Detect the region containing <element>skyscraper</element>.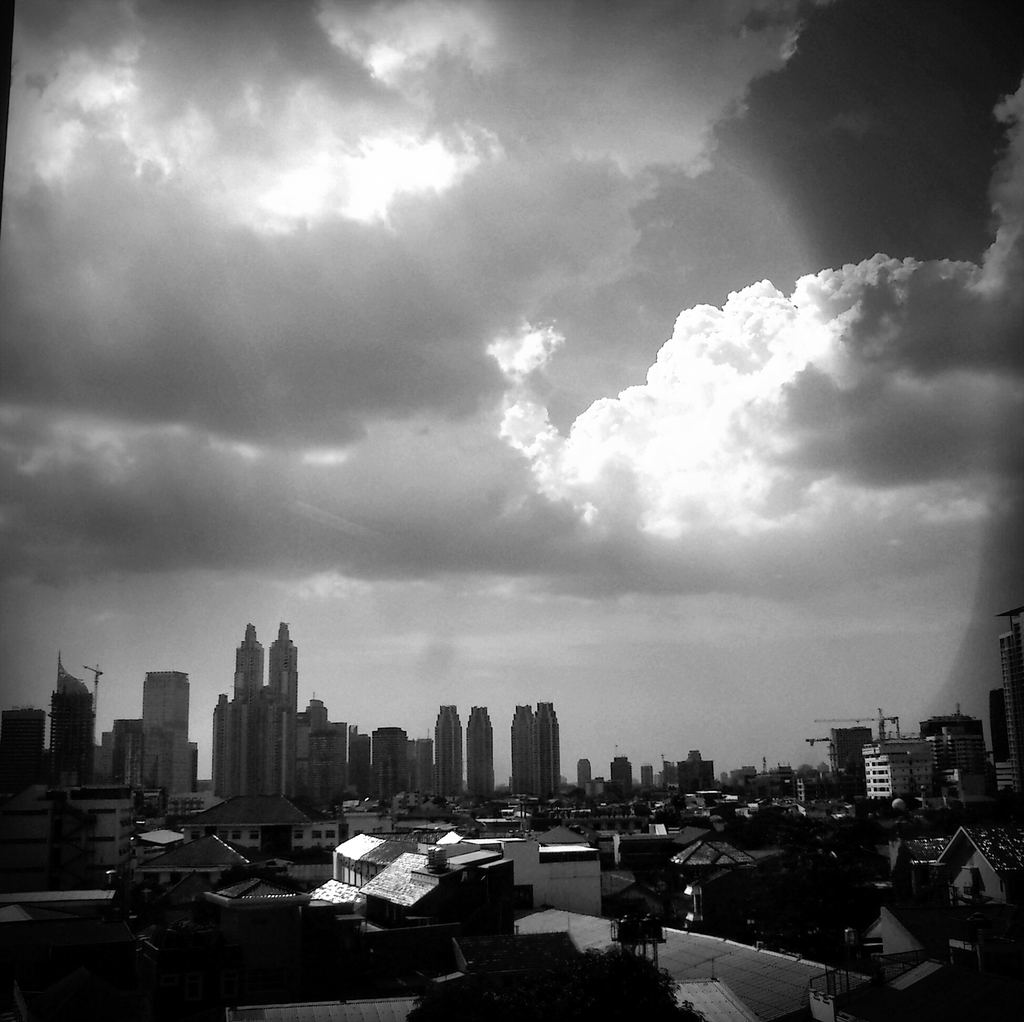
x1=137 y1=668 x2=186 y2=806.
